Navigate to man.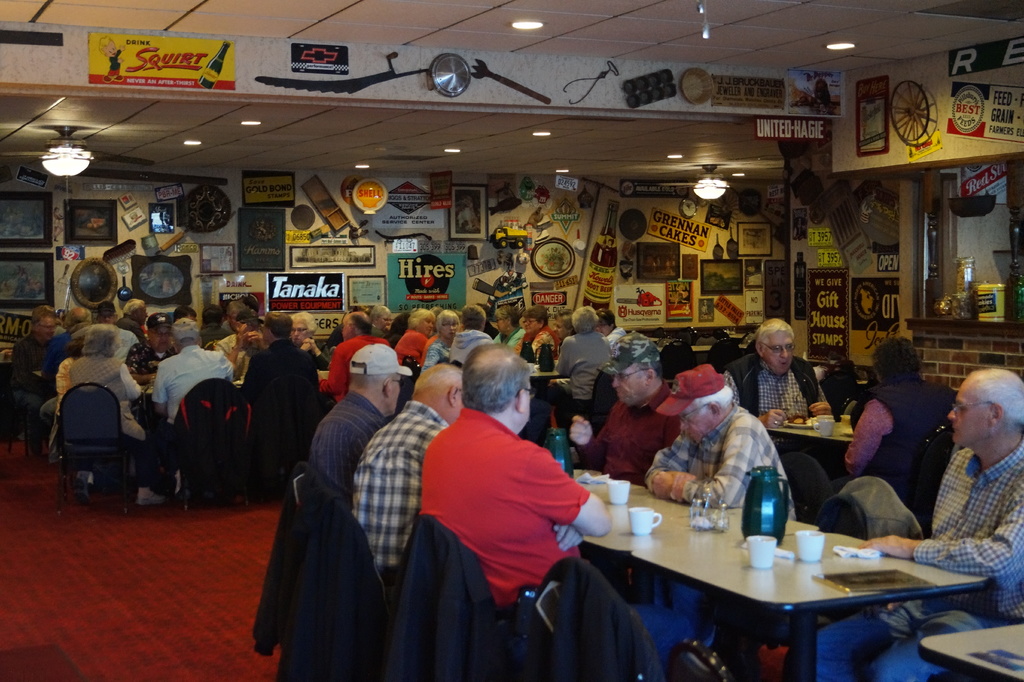
Navigation target: rect(634, 361, 801, 517).
